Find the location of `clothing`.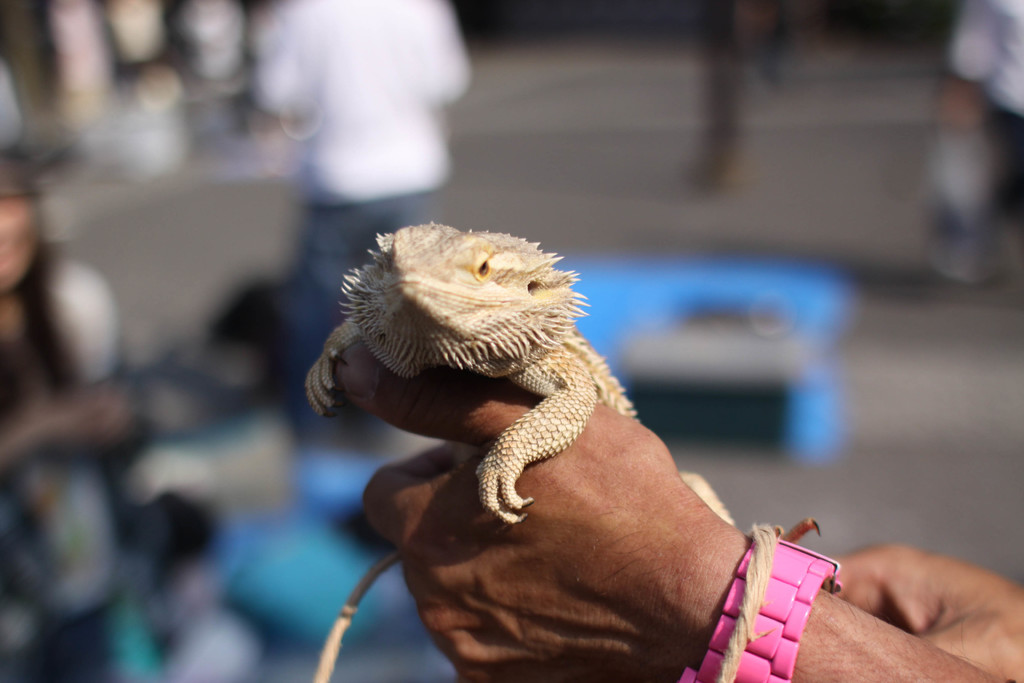
Location: crop(942, 0, 1023, 233).
